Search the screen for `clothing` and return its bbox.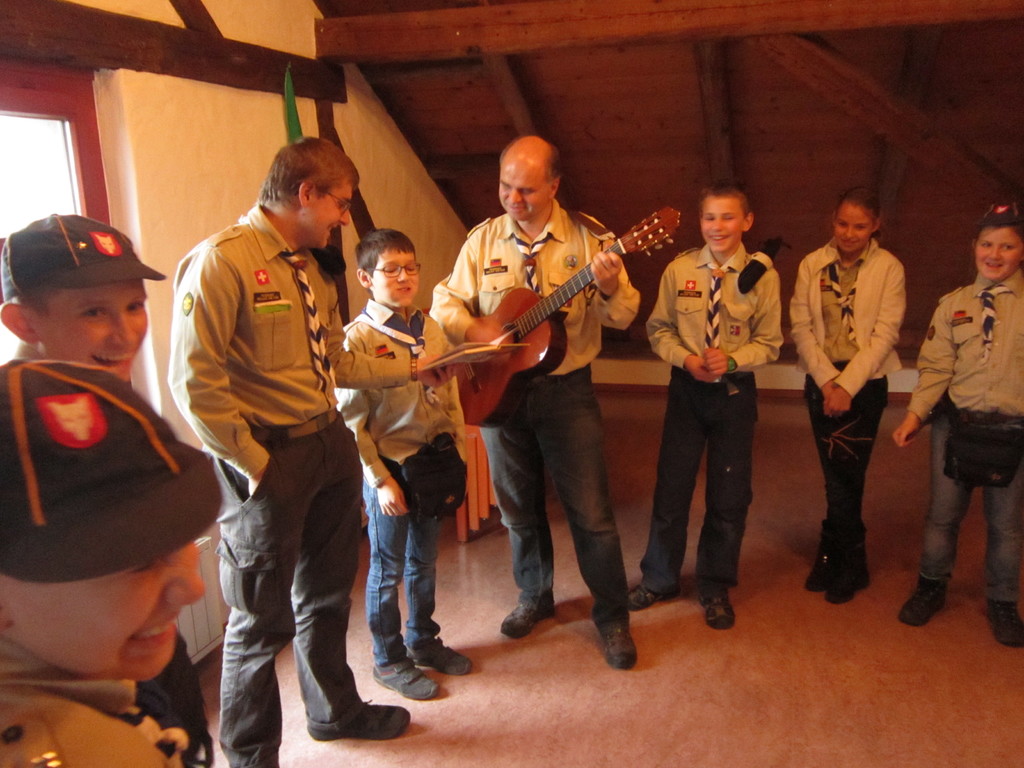
Found: pyautogui.locateOnScreen(0, 358, 228, 588).
